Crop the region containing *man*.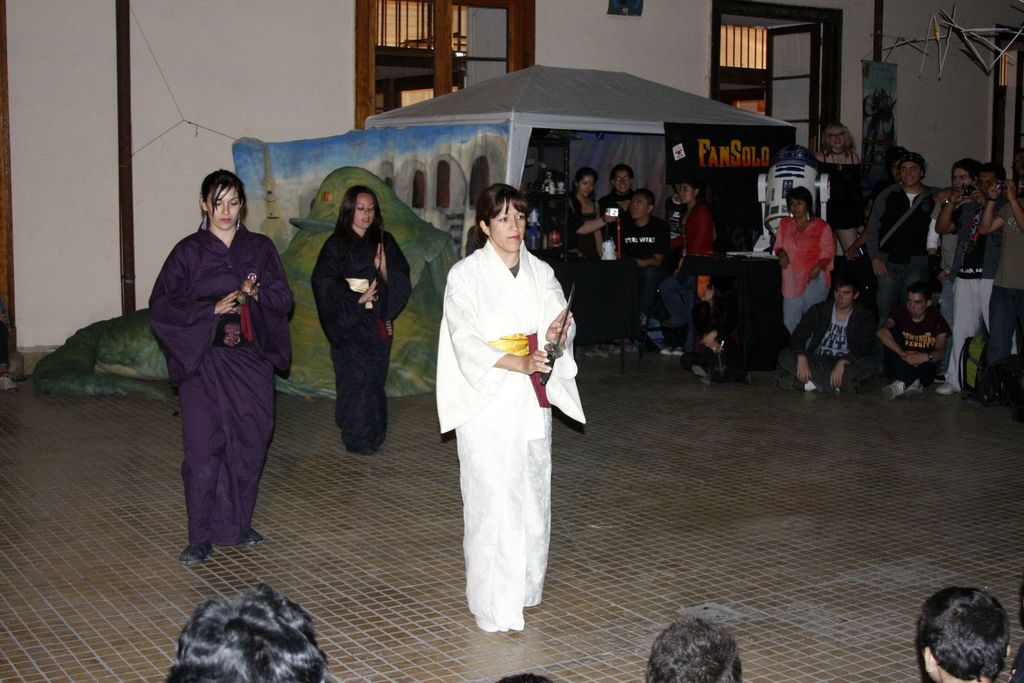
Crop region: crop(609, 191, 675, 330).
